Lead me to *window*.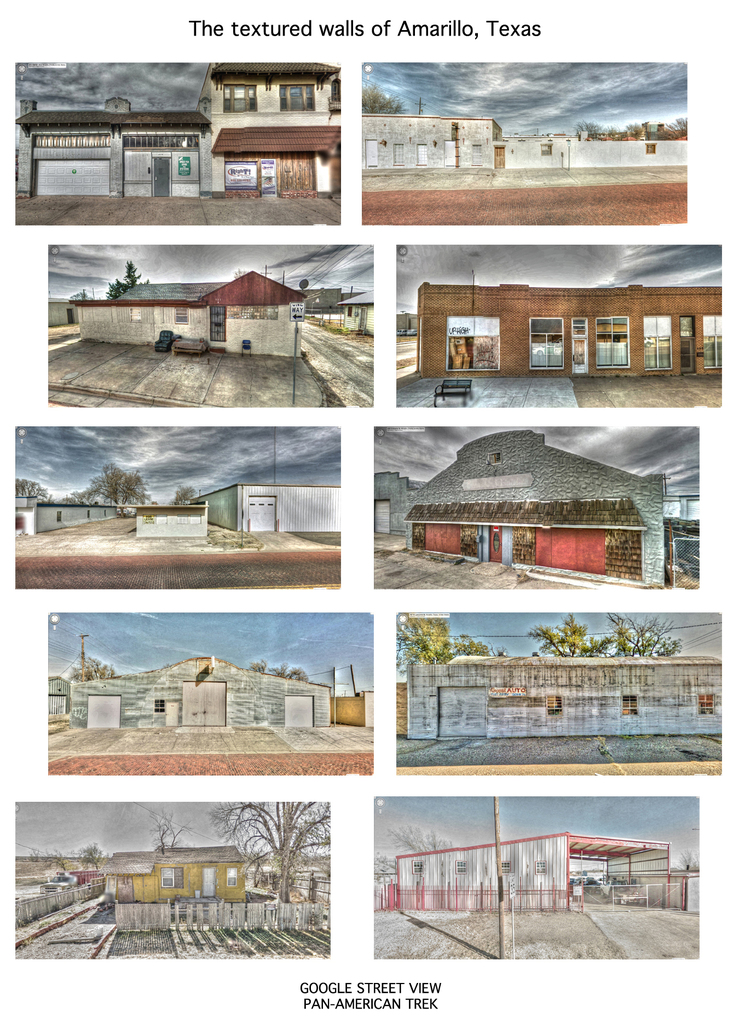
Lead to [x1=127, y1=307, x2=142, y2=323].
